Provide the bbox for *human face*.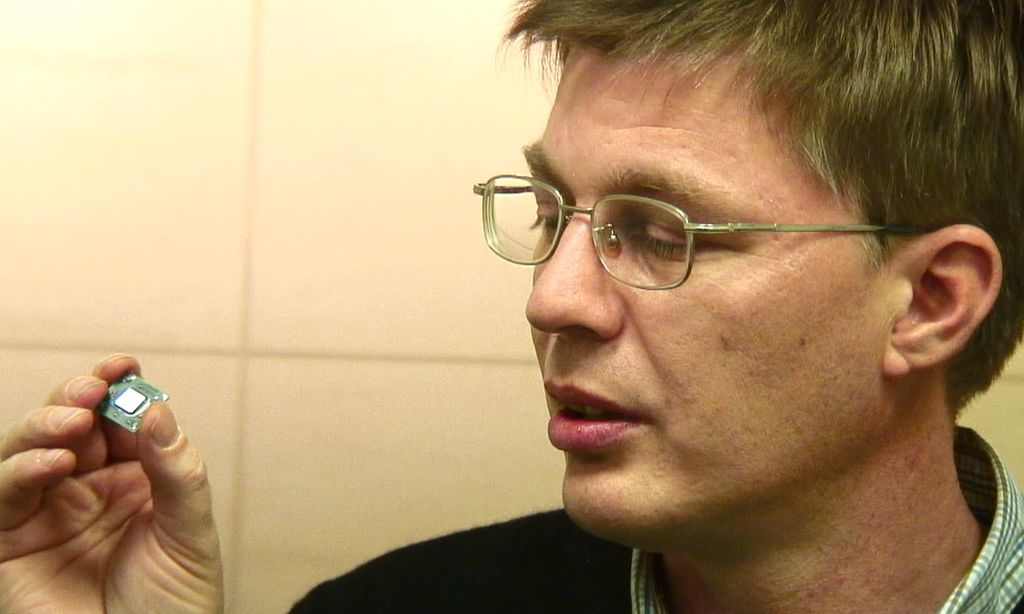
BBox(521, 43, 886, 547).
